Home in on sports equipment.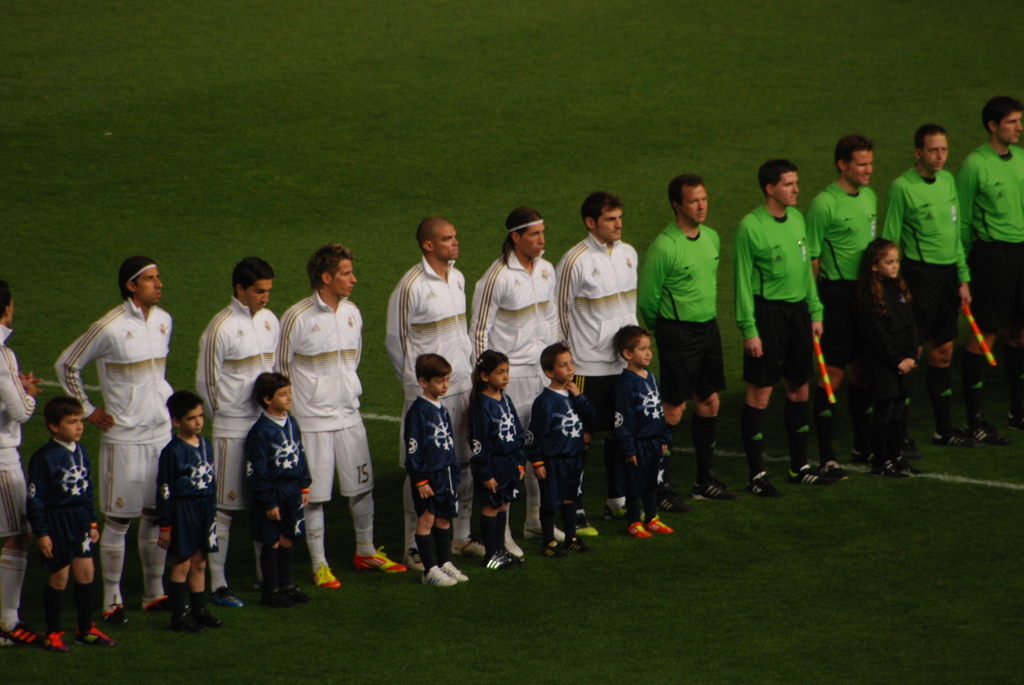
Homed in at pyautogui.locateOnScreen(646, 517, 675, 533).
